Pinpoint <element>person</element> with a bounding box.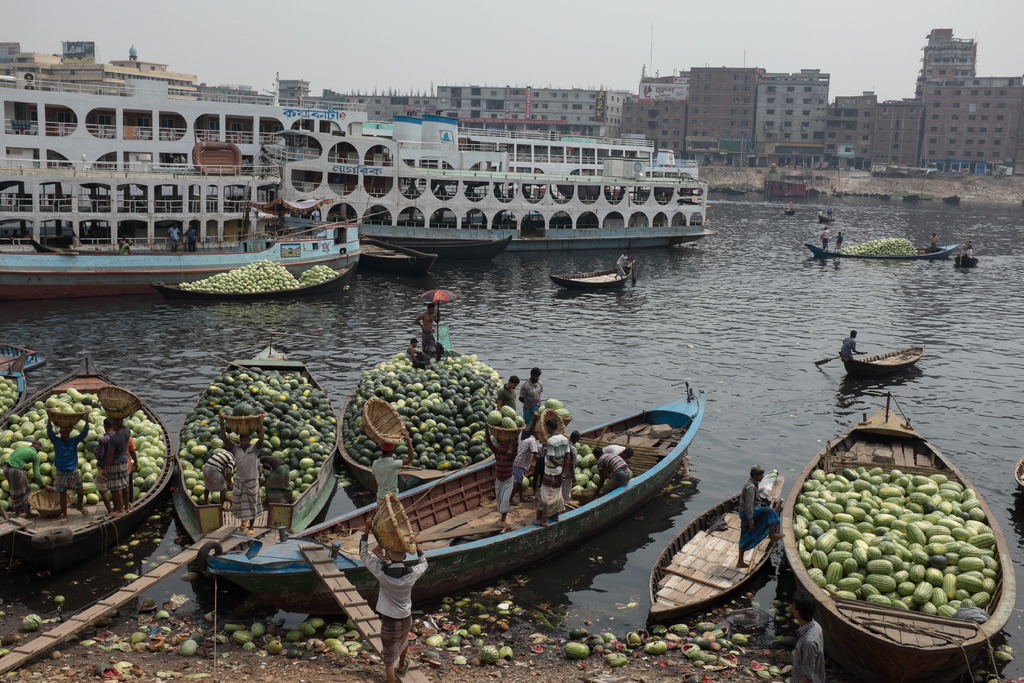
detection(181, 224, 198, 252).
